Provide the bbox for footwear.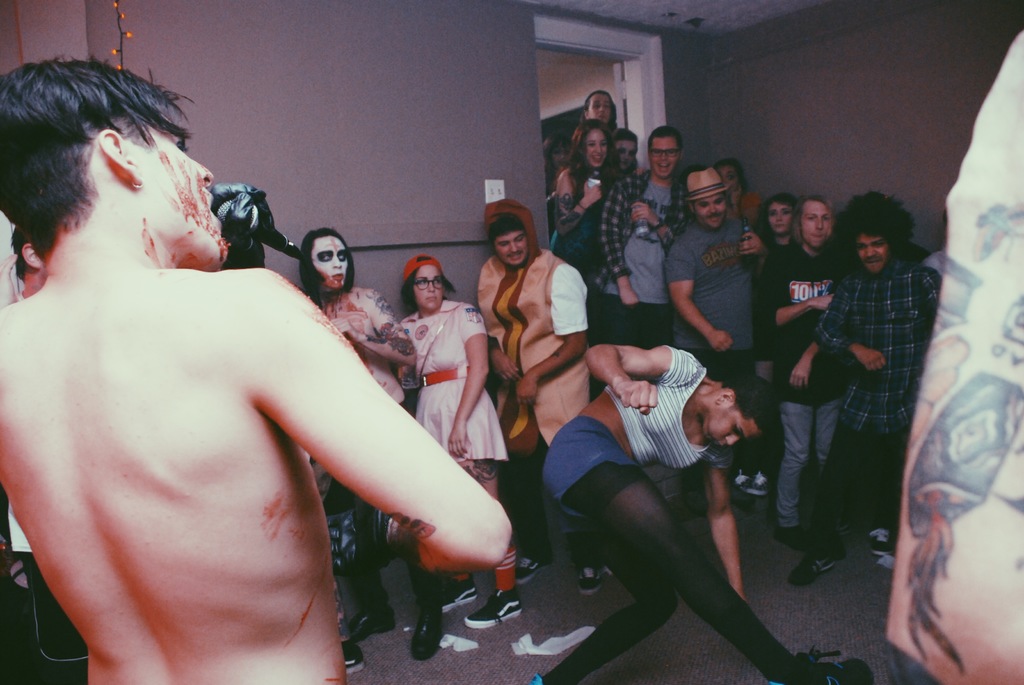
bbox(399, 617, 454, 665).
